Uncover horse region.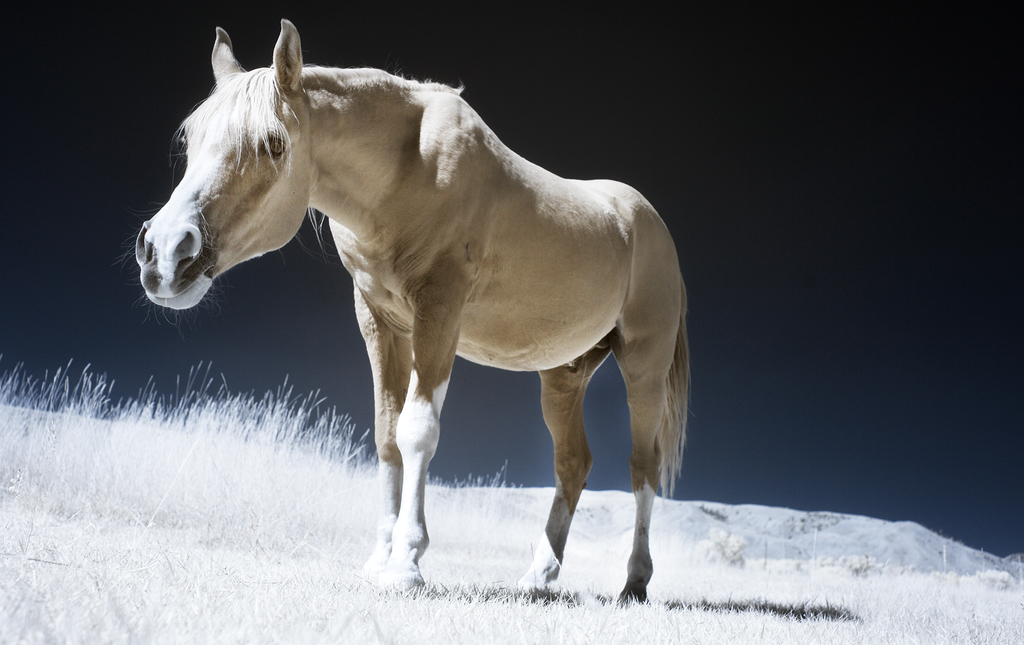
Uncovered: BBox(133, 19, 691, 600).
